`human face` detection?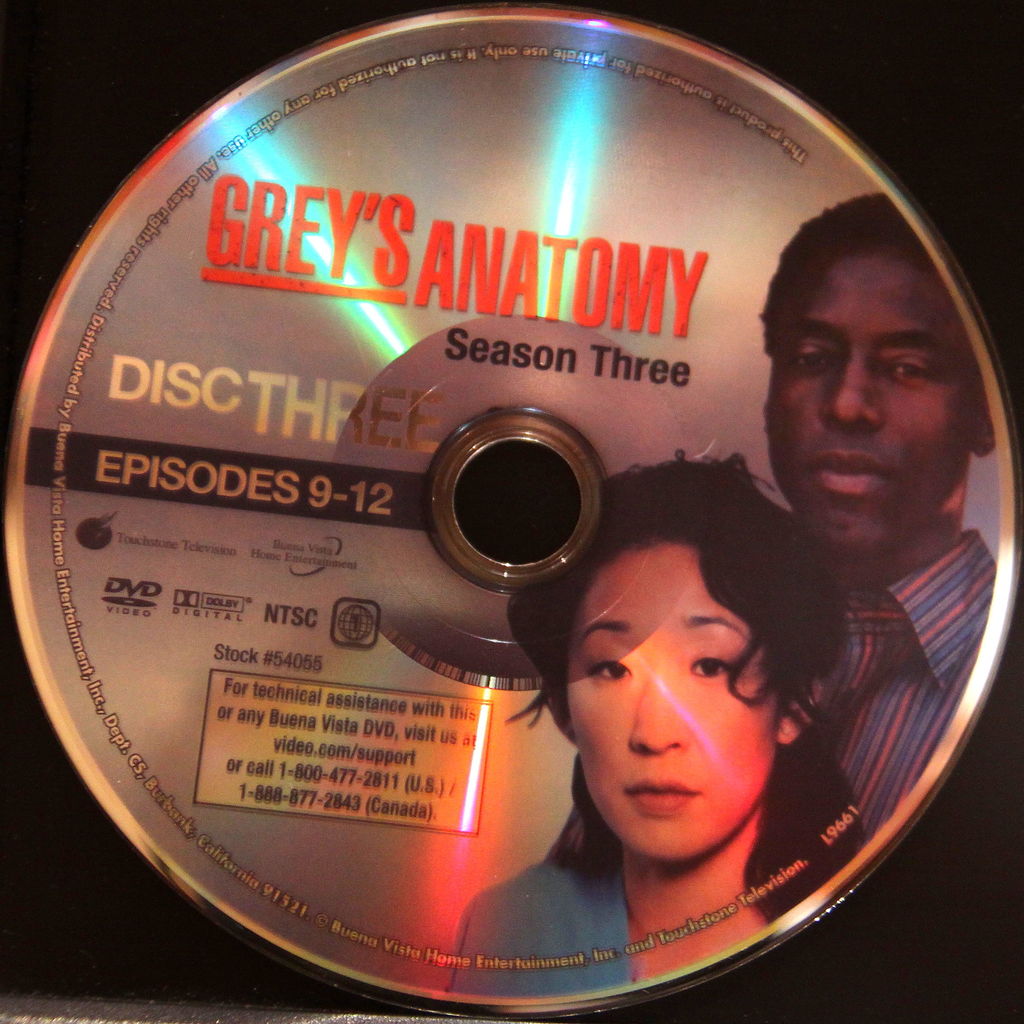
region(563, 545, 782, 867)
